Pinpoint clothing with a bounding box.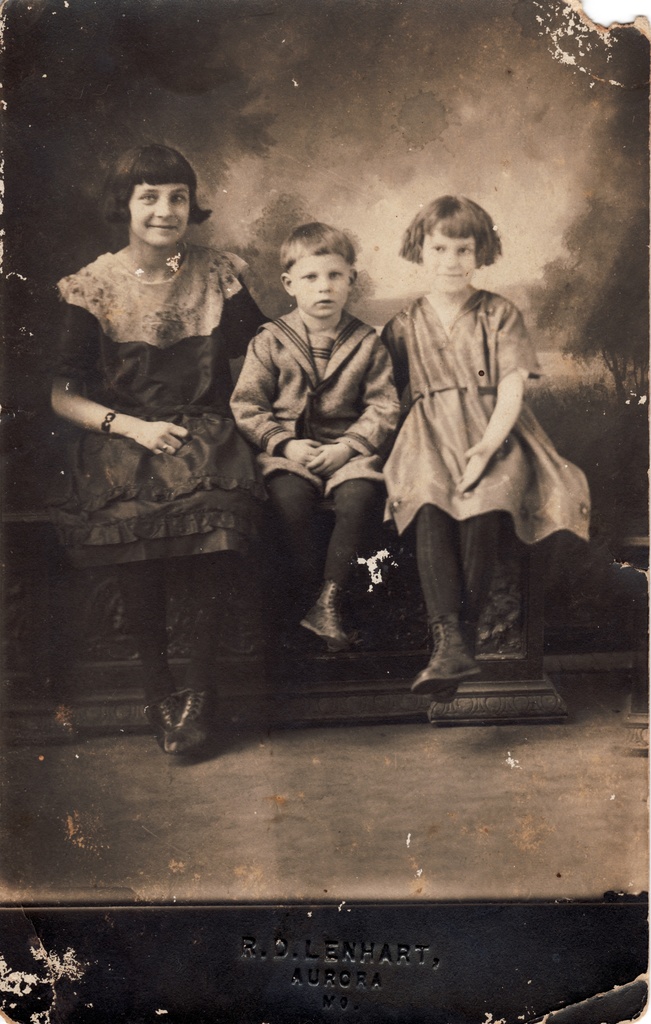
365, 252, 579, 655.
